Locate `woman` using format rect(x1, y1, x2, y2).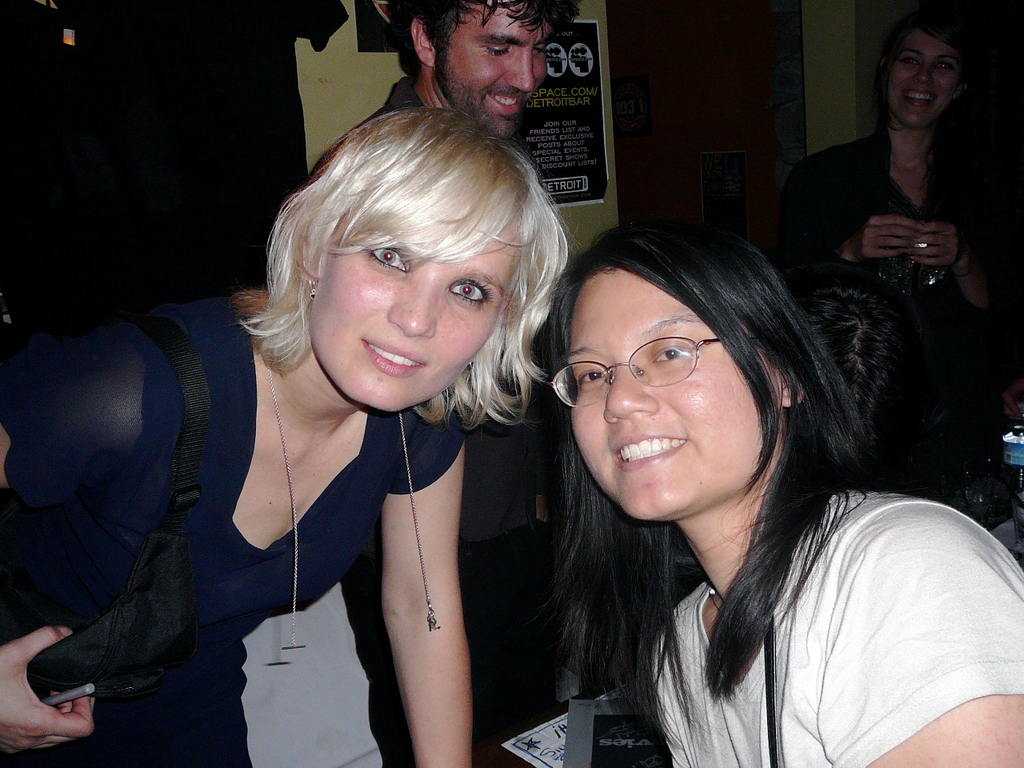
rect(775, 2, 1003, 498).
